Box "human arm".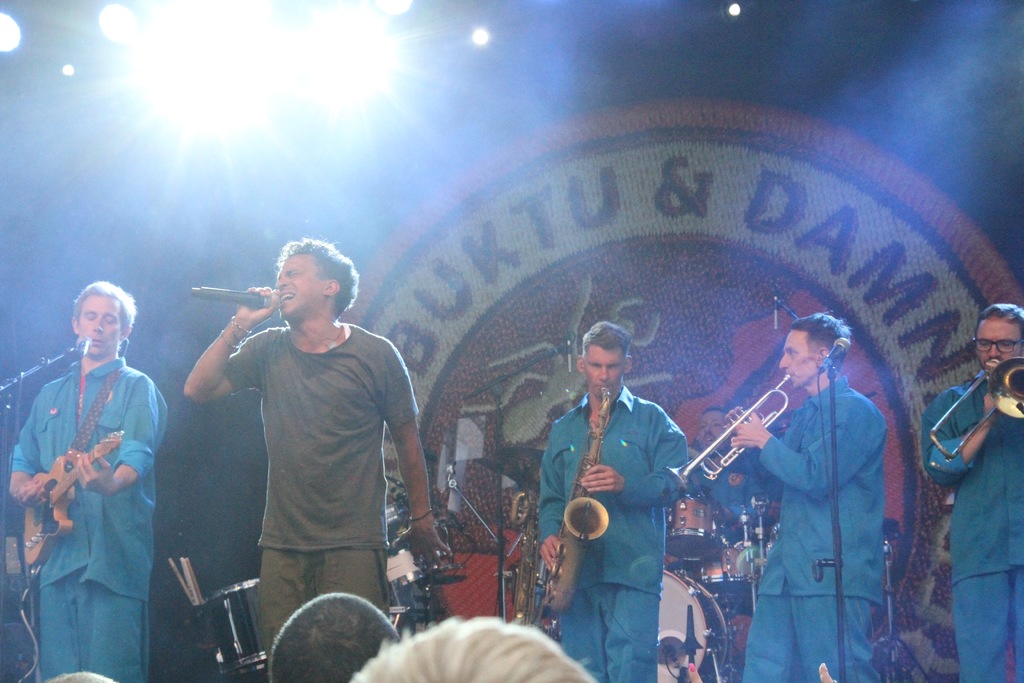
select_region(579, 395, 694, 514).
